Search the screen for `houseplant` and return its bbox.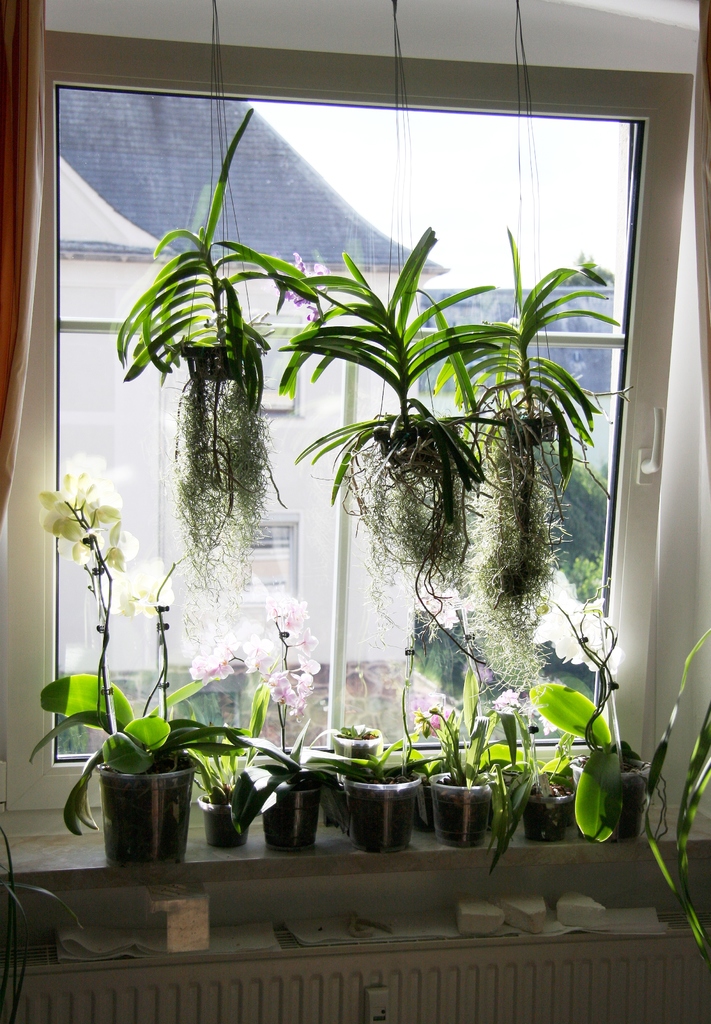
Found: BBox(285, 218, 526, 644).
